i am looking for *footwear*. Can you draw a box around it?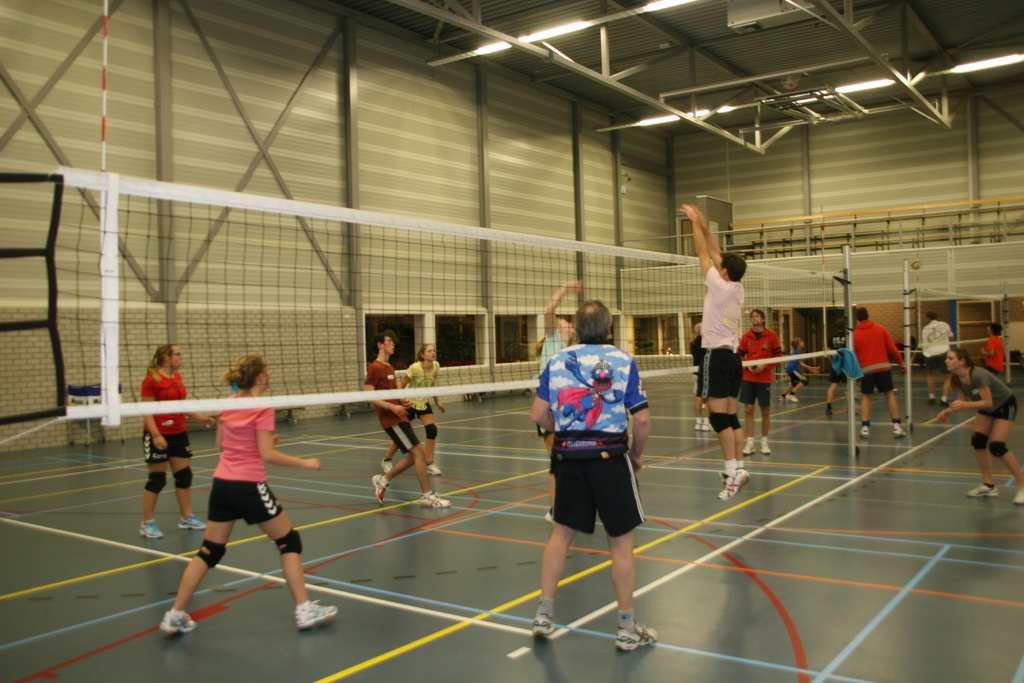
Sure, the bounding box is 966,482,998,498.
